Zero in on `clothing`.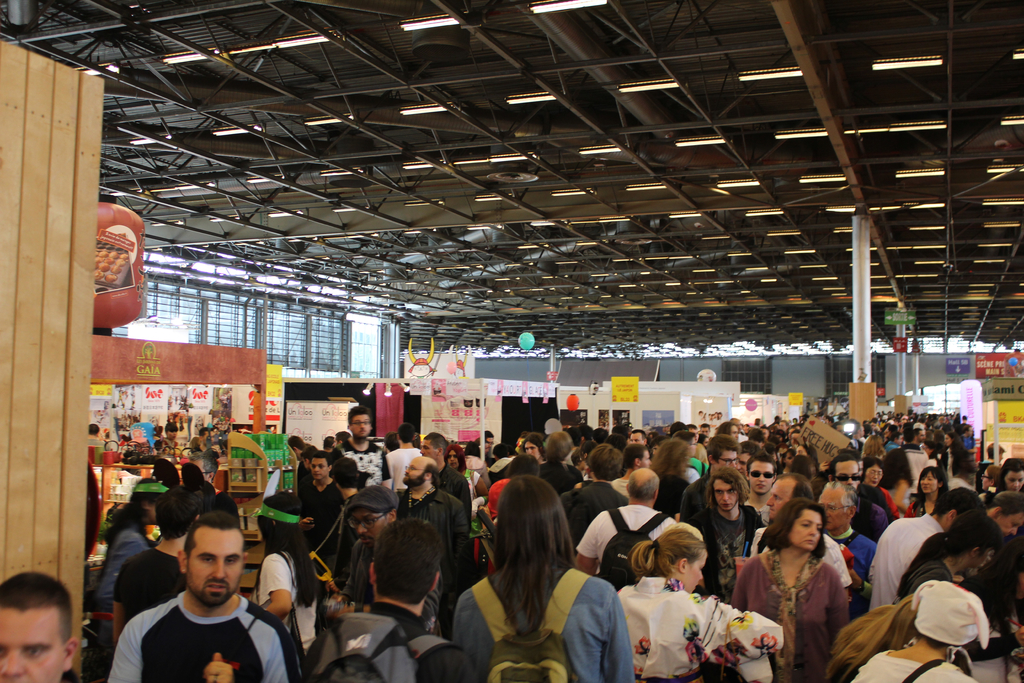
Zeroed in: box(490, 447, 519, 477).
